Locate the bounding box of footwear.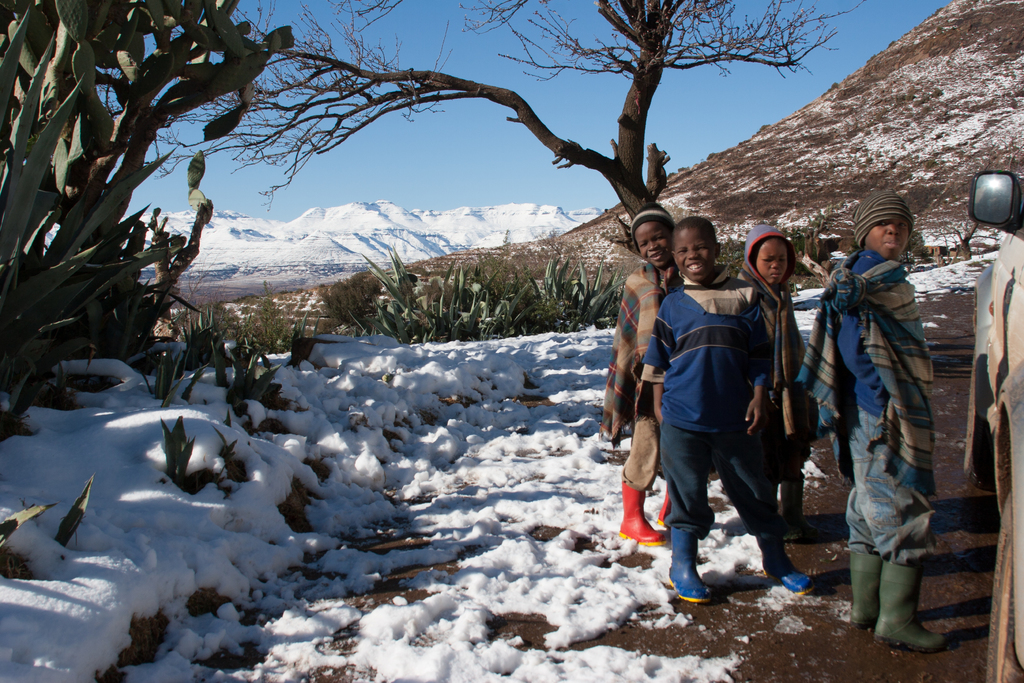
Bounding box: l=668, t=529, r=714, b=605.
